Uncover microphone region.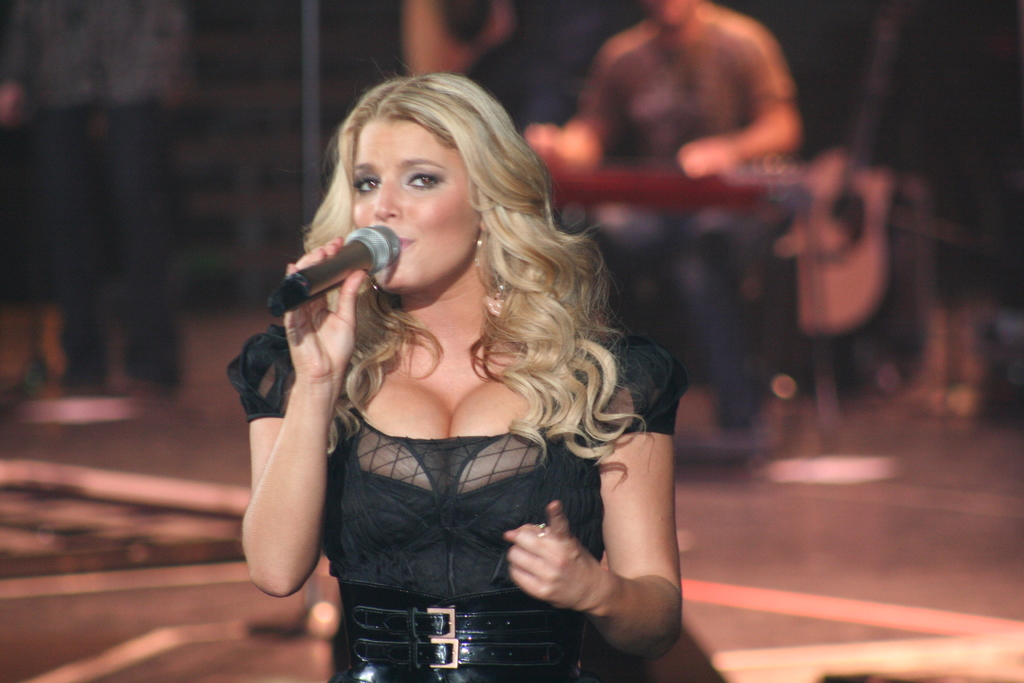
Uncovered: {"x1": 276, "y1": 222, "x2": 390, "y2": 320}.
